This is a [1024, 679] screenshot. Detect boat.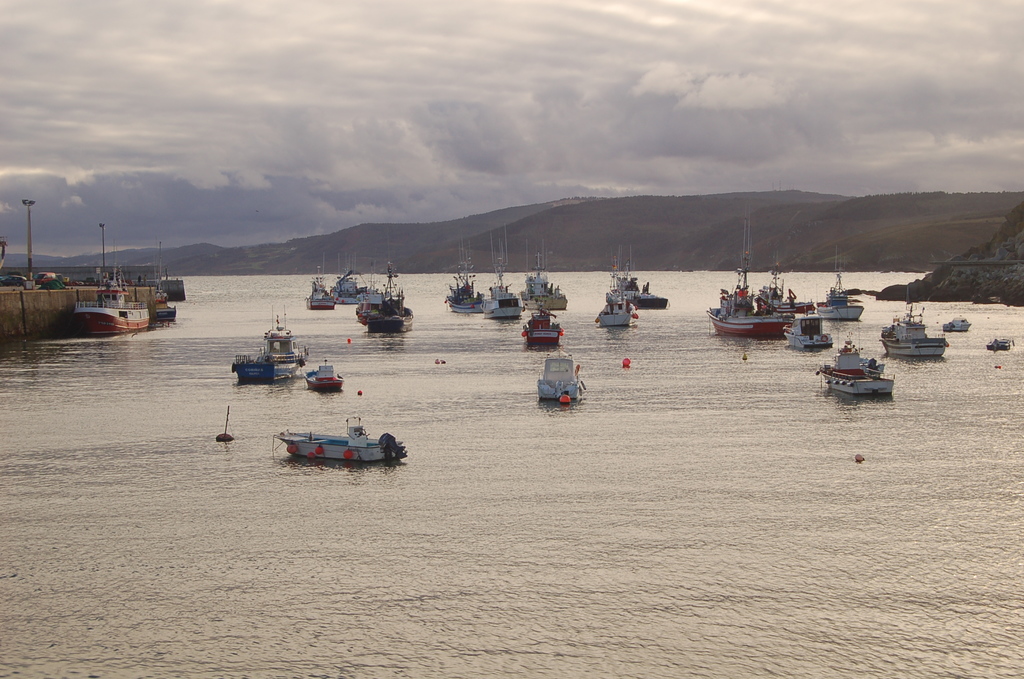
Rect(149, 243, 189, 301).
